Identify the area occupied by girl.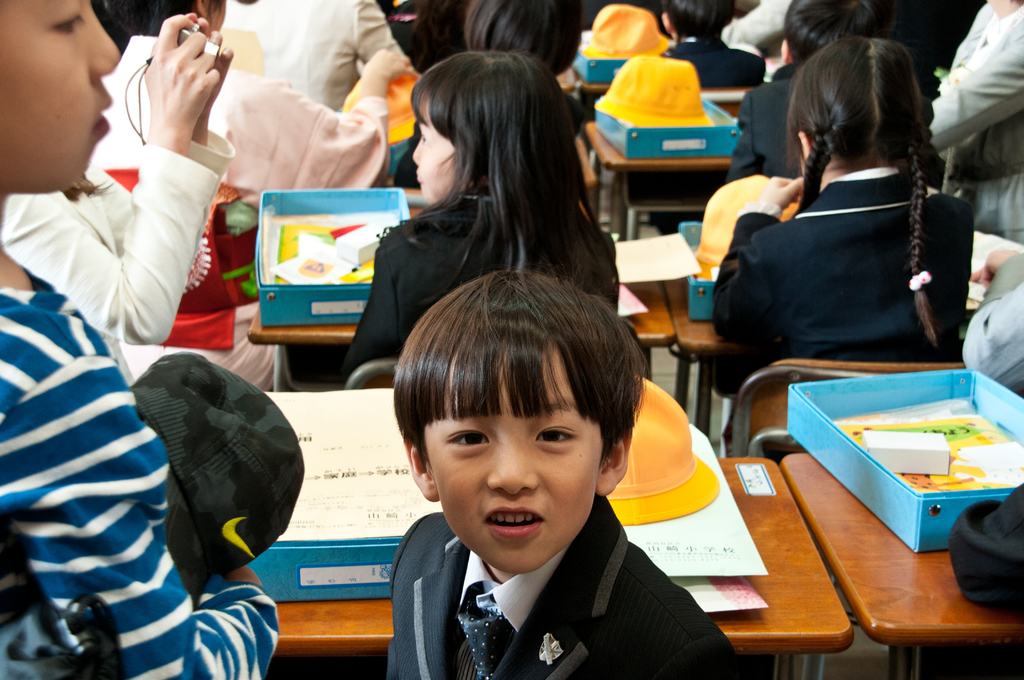
Area: BBox(703, 35, 976, 458).
